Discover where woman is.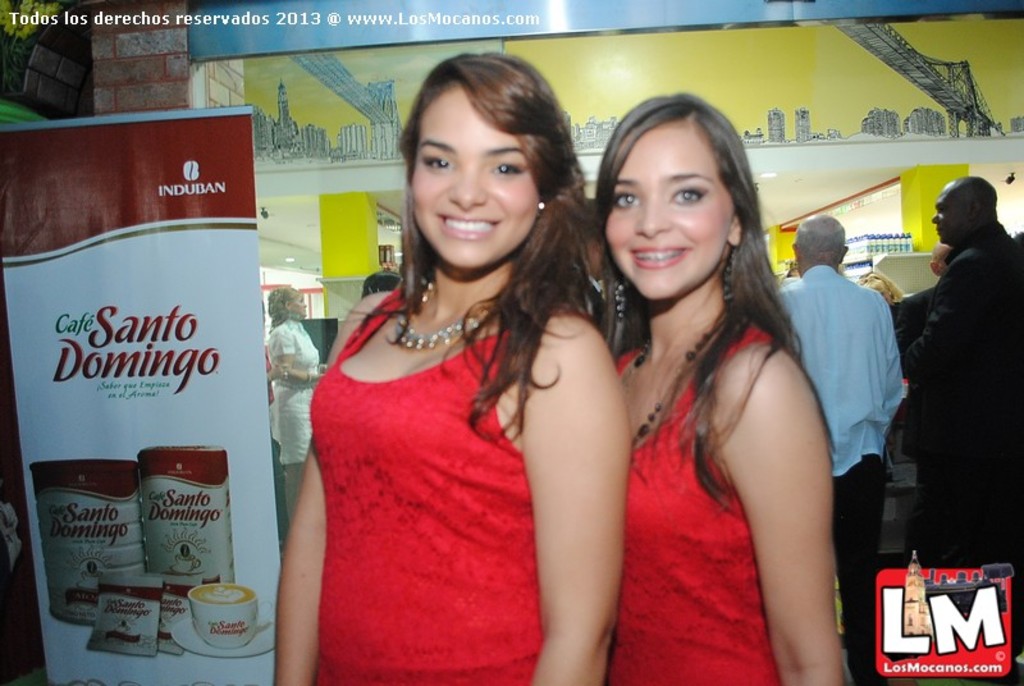
Discovered at locate(269, 99, 623, 685).
